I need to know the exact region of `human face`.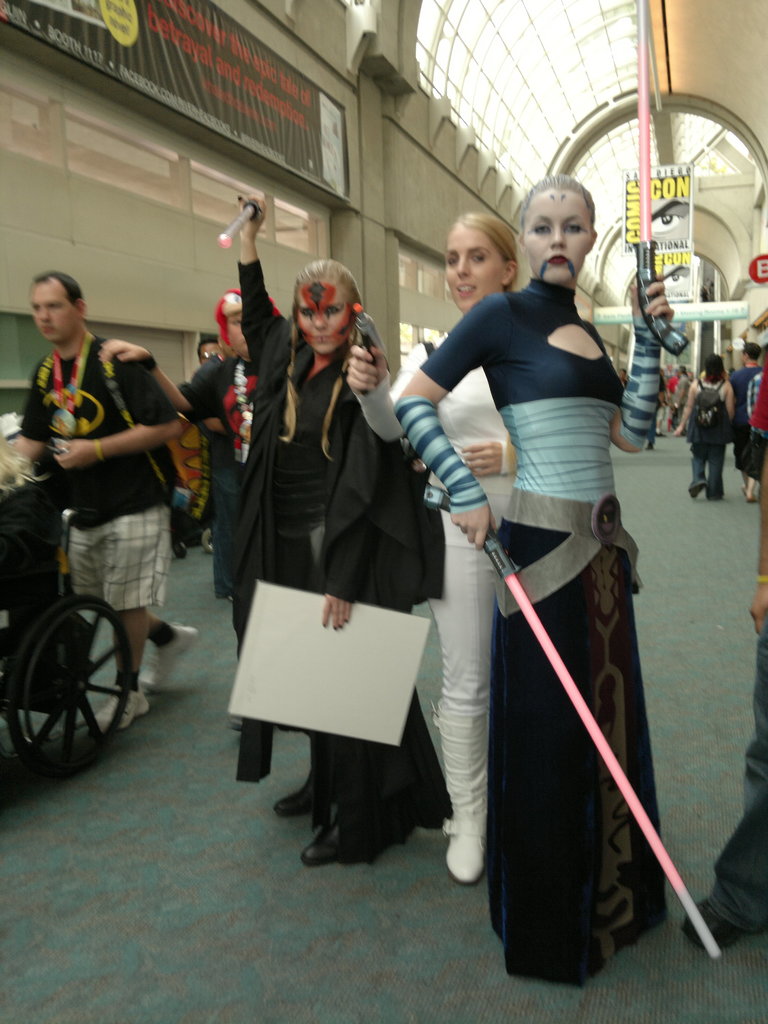
Region: box(296, 282, 351, 352).
